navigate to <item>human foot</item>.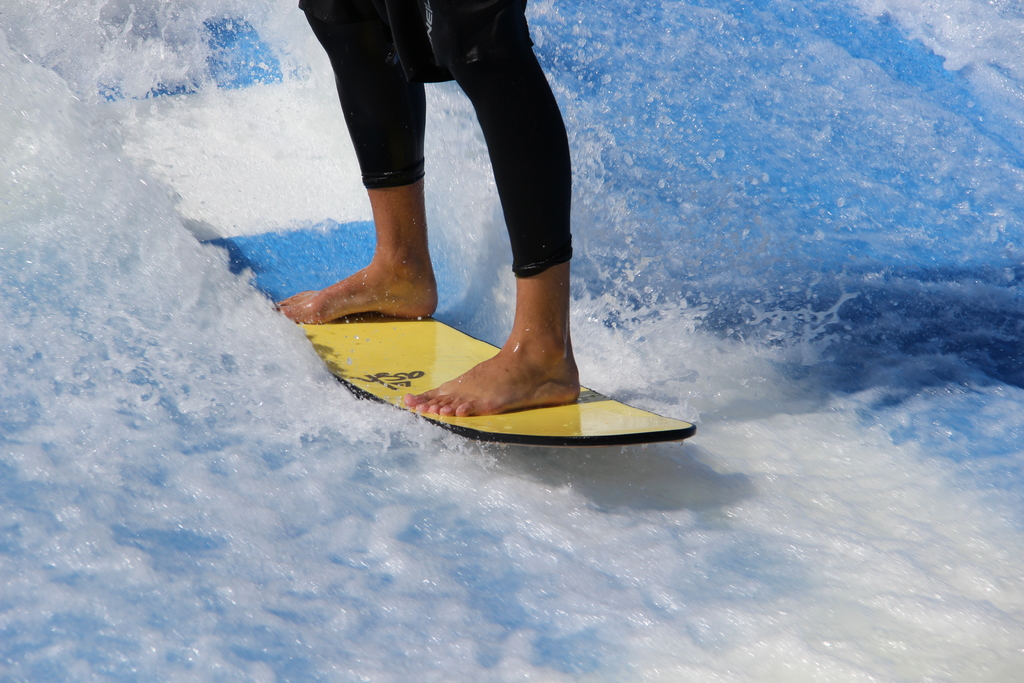
Navigation target: {"x1": 276, "y1": 242, "x2": 440, "y2": 327}.
